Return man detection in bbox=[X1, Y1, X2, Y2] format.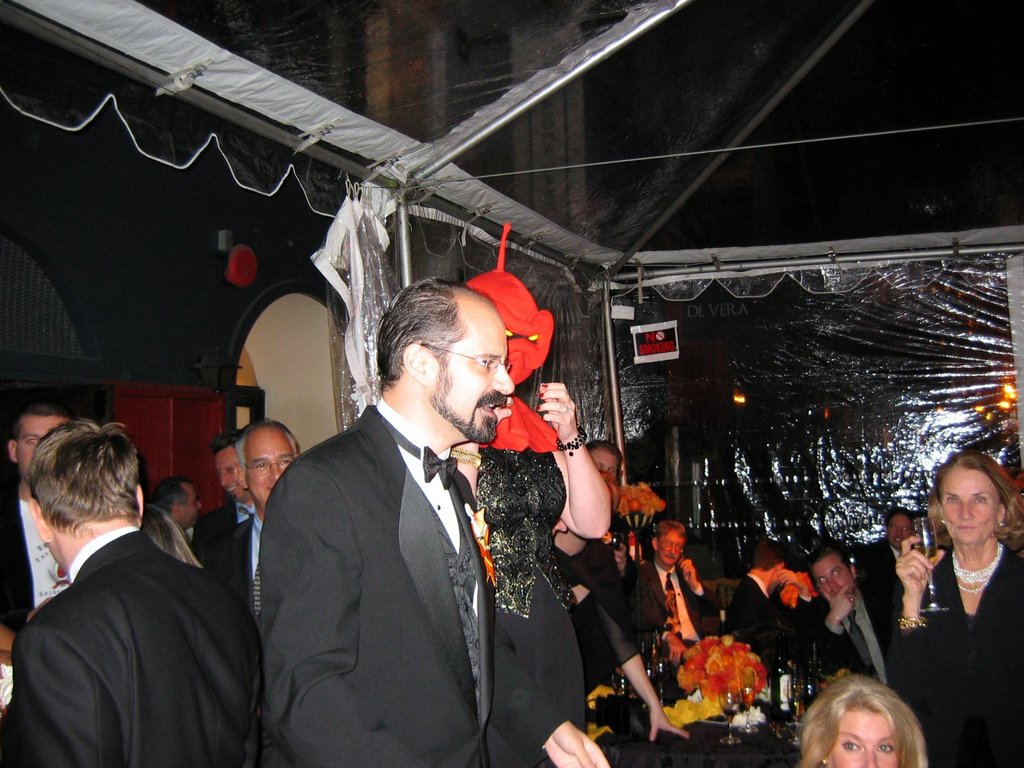
bbox=[194, 430, 248, 561].
